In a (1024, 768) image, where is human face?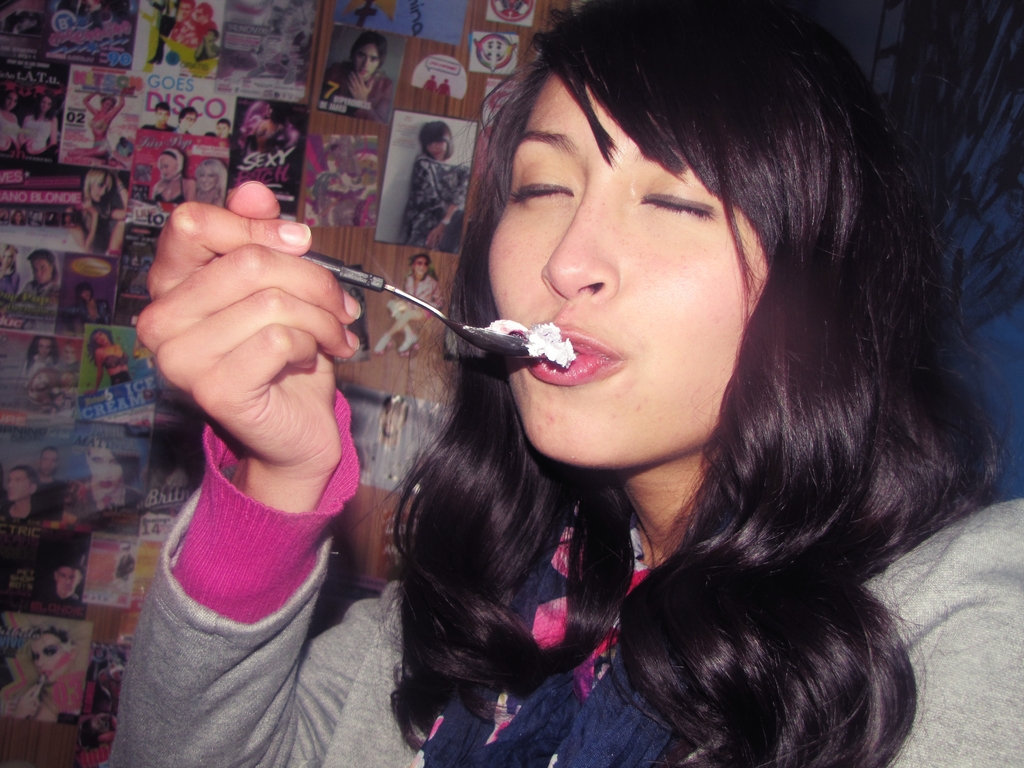
[40, 451, 58, 476].
